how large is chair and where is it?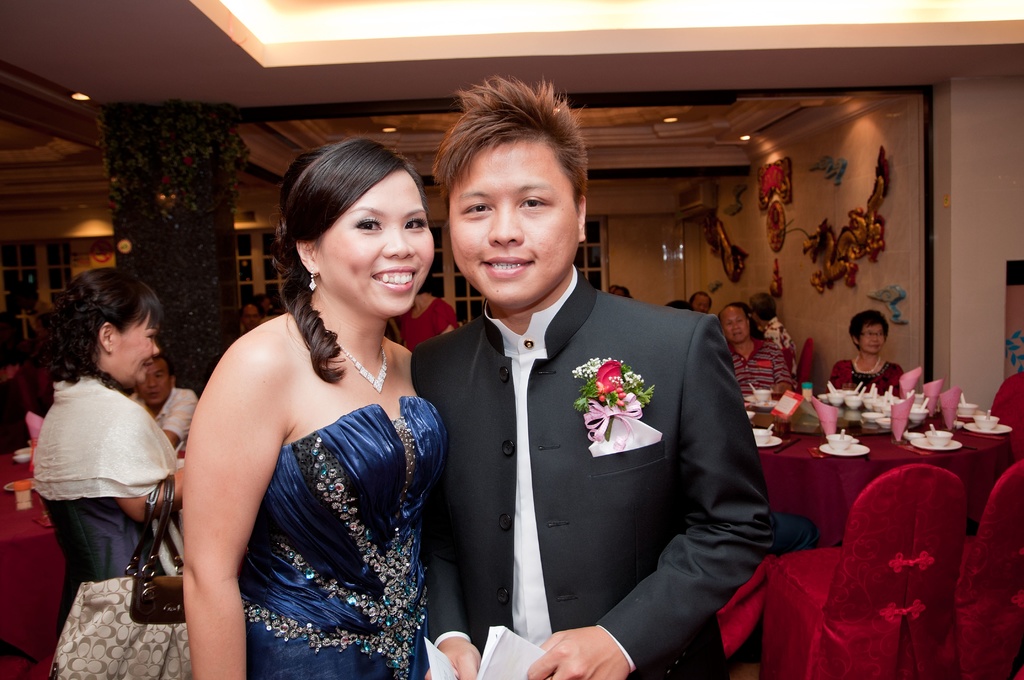
Bounding box: box(959, 466, 1023, 676).
